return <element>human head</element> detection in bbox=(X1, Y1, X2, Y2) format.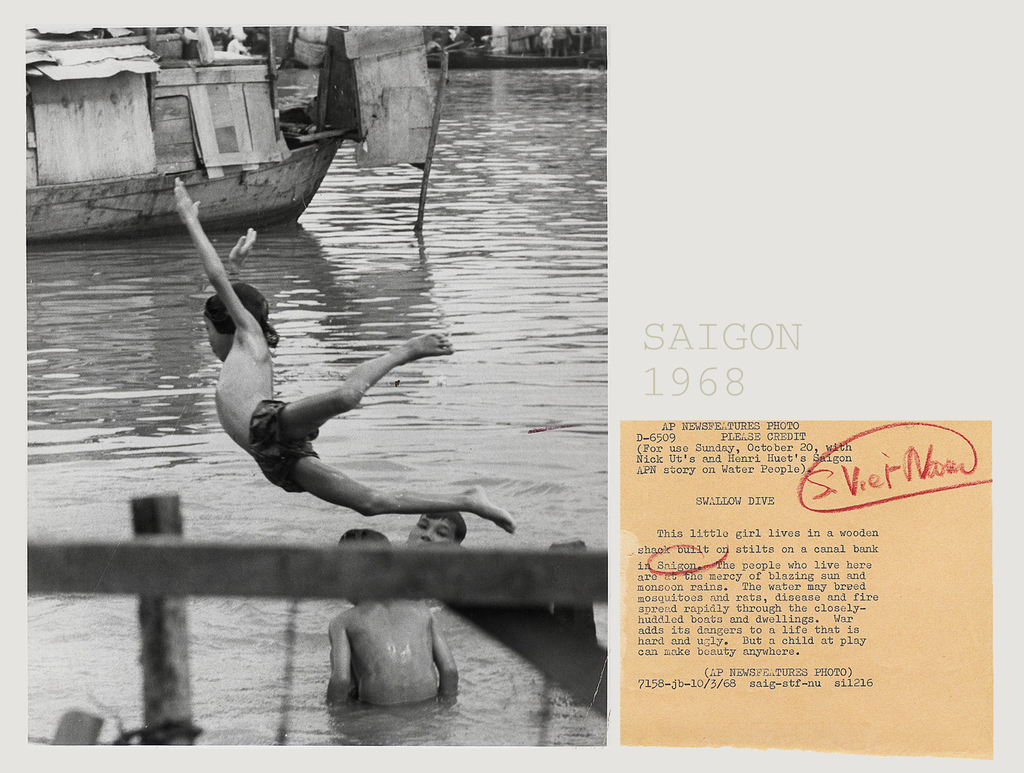
bbox=(336, 526, 392, 599).
